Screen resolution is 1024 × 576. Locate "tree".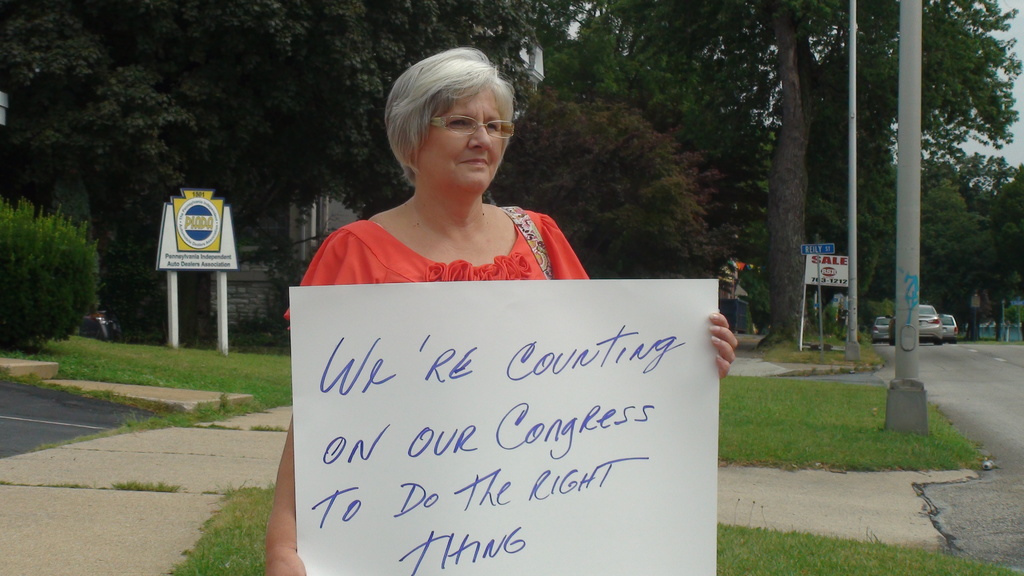
497/100/726/280.
